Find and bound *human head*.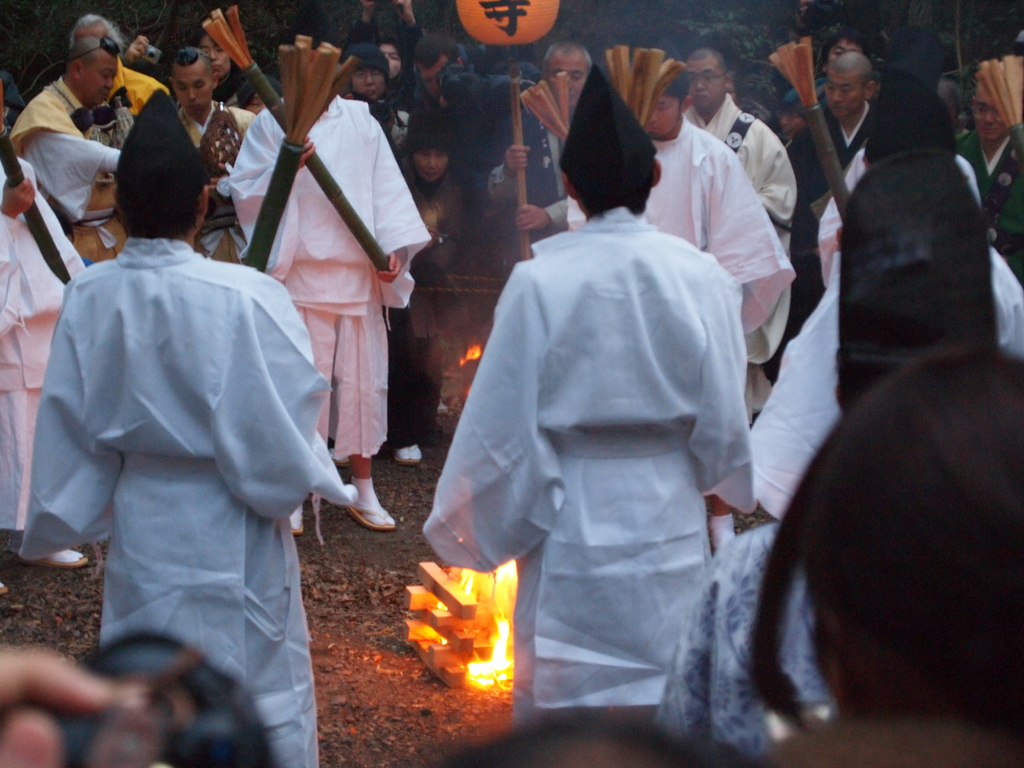
Bound: l=687, t=48, r=734, b=113.
